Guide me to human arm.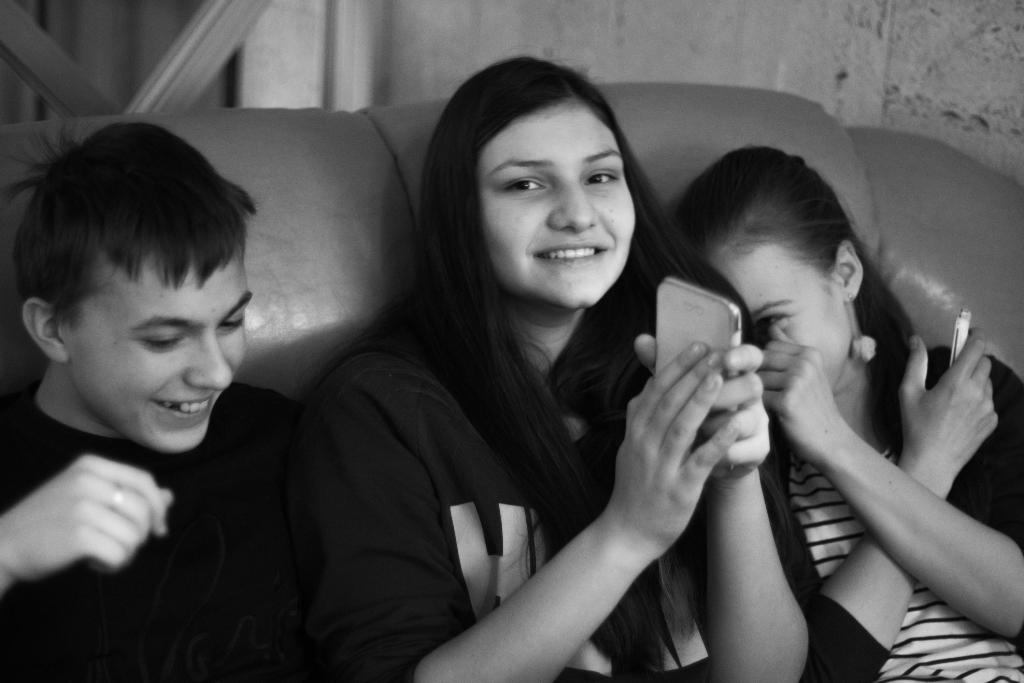
Guidance: (309, 343, 741, 682).
